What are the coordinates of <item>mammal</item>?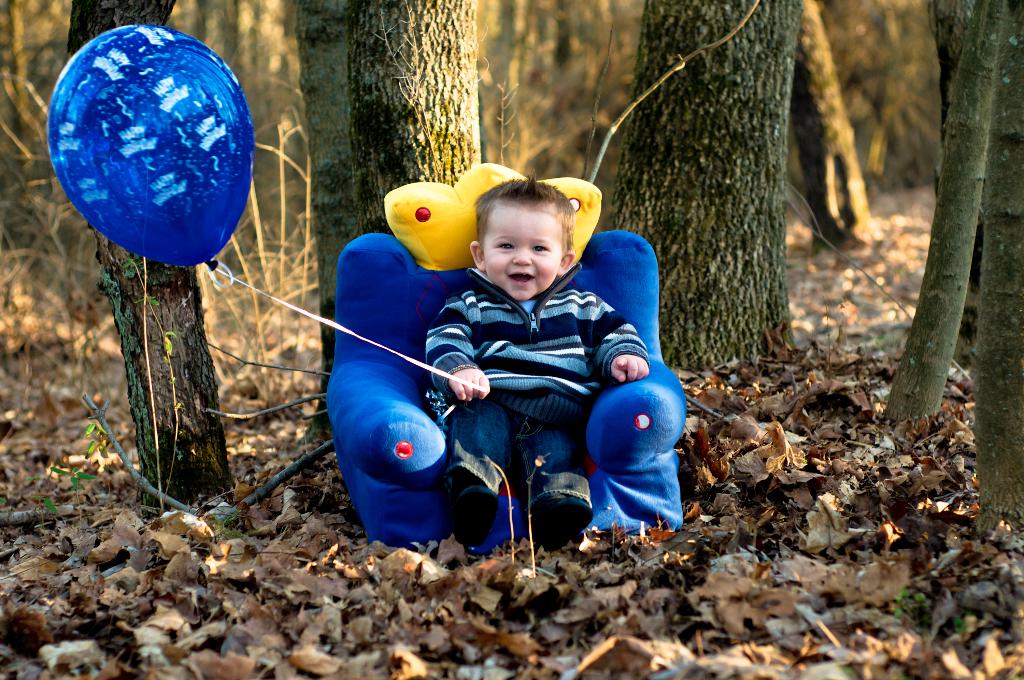
(x1=426, y1=172, x2=650, y2=553).
